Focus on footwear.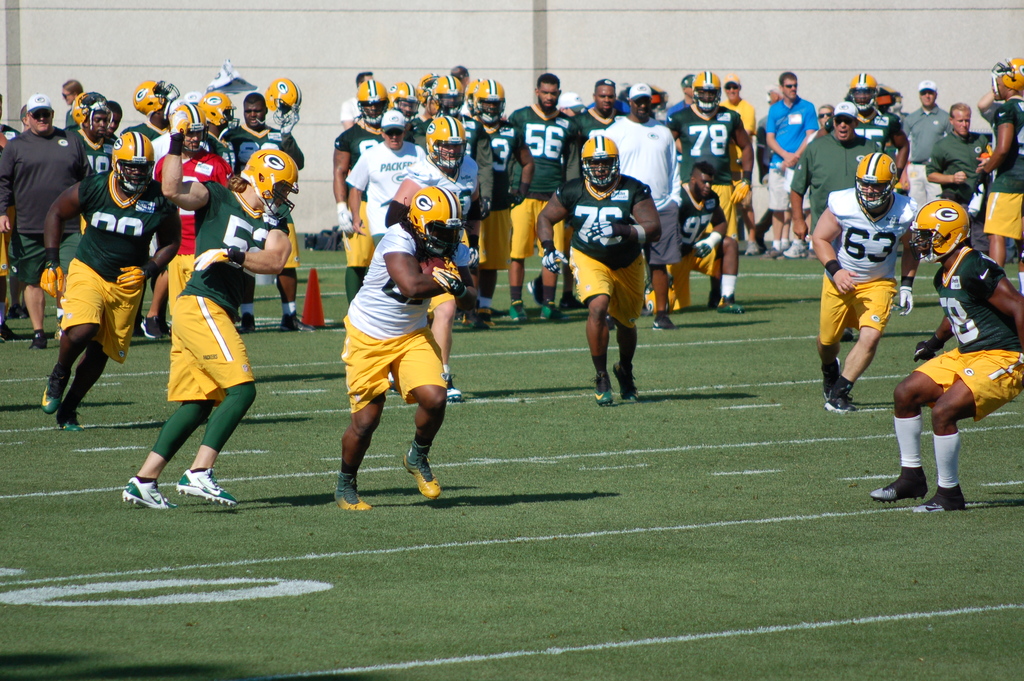
Focused at Rect(402, 436, 444, 500).
